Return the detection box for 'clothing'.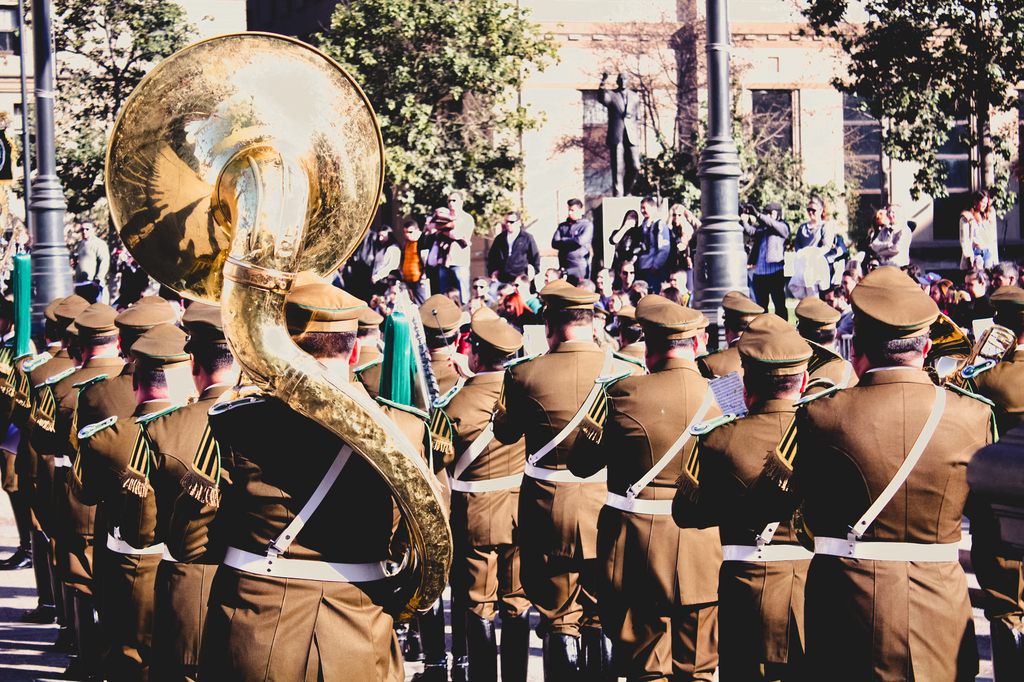
crop(431, 225, 462, 303).
